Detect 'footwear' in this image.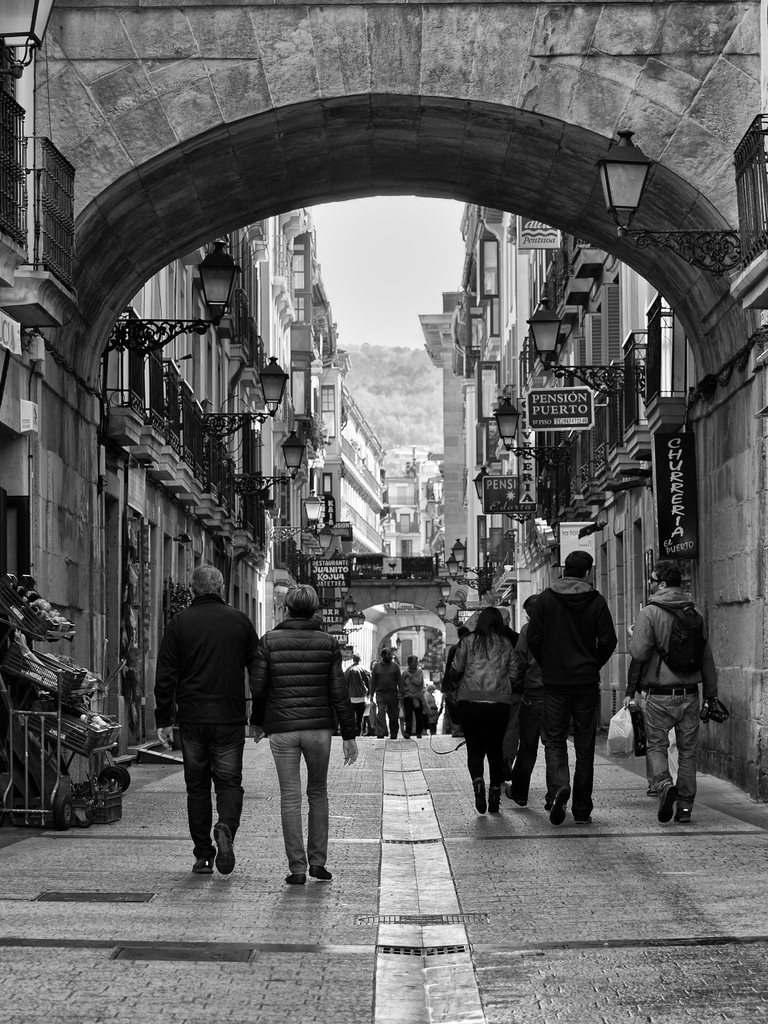
Detection: x1=659, y1=787, x2=672, y2=827.
